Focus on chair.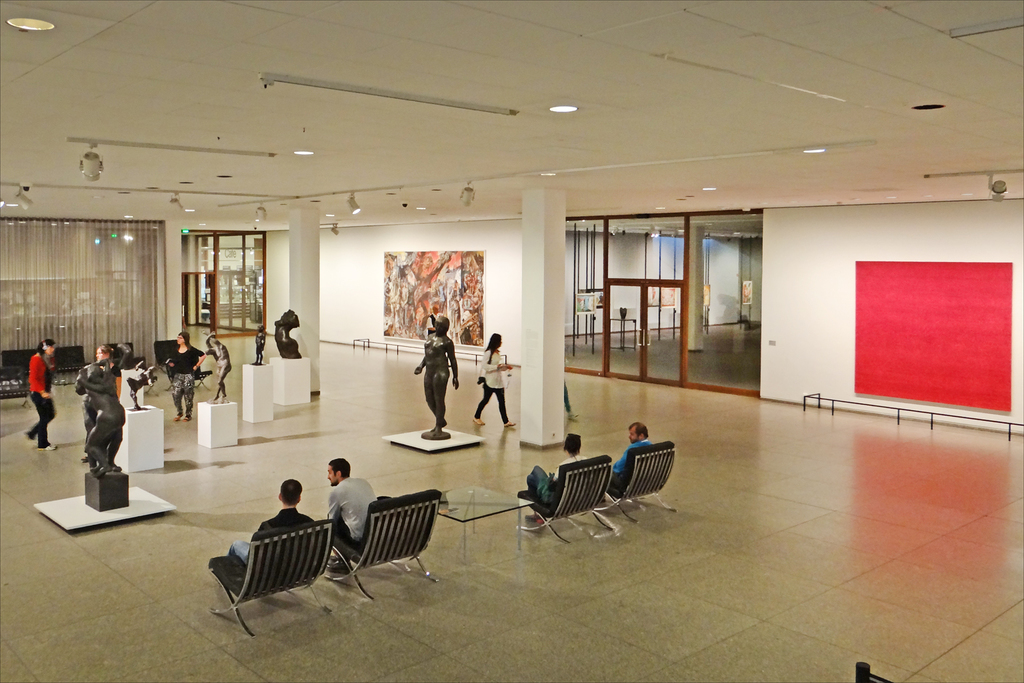
Focused at x1=619 y1=440 x2=677 y2=530.
